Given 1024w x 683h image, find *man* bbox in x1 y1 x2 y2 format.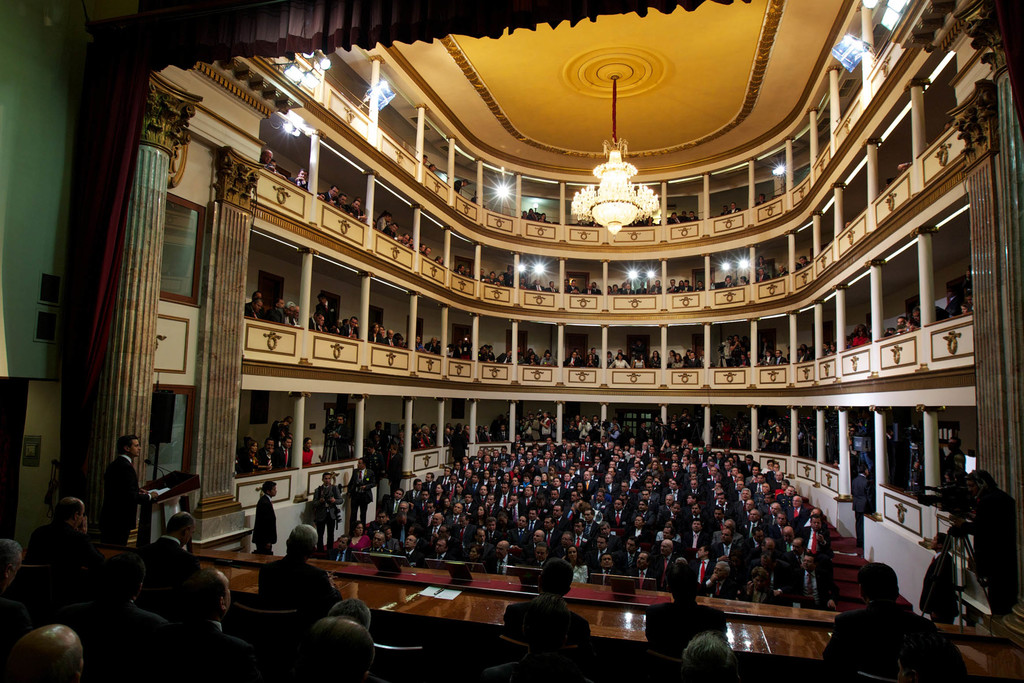
513 580 586 668.
